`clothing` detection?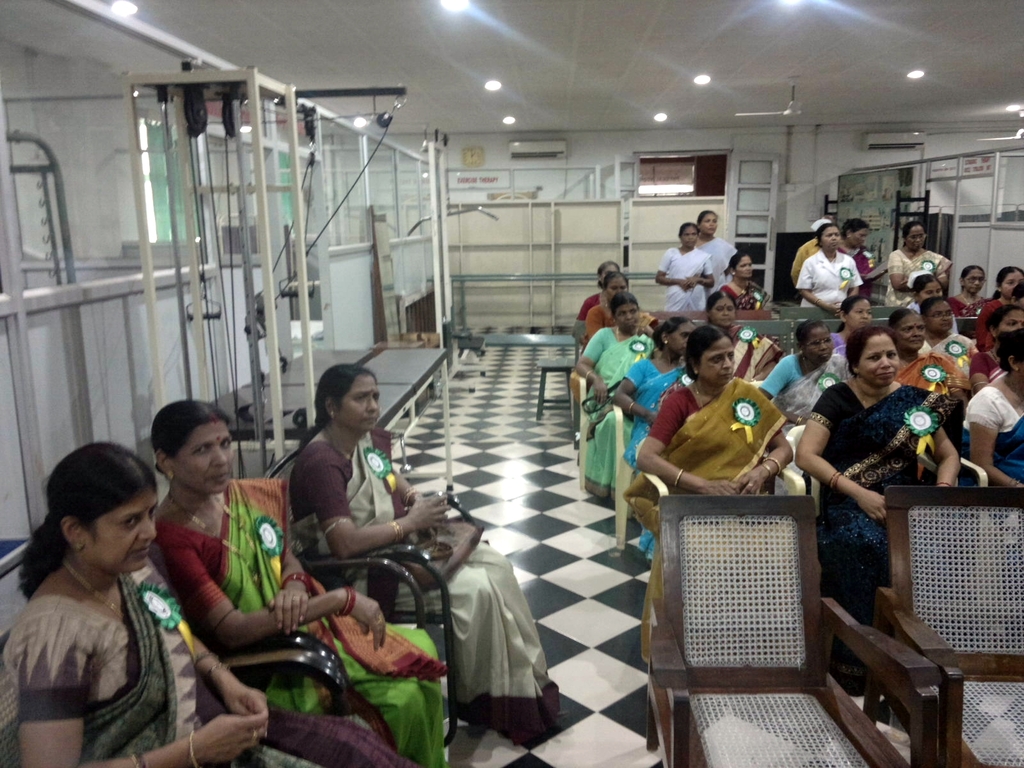
bbox=(619, 364, 788, 604)
